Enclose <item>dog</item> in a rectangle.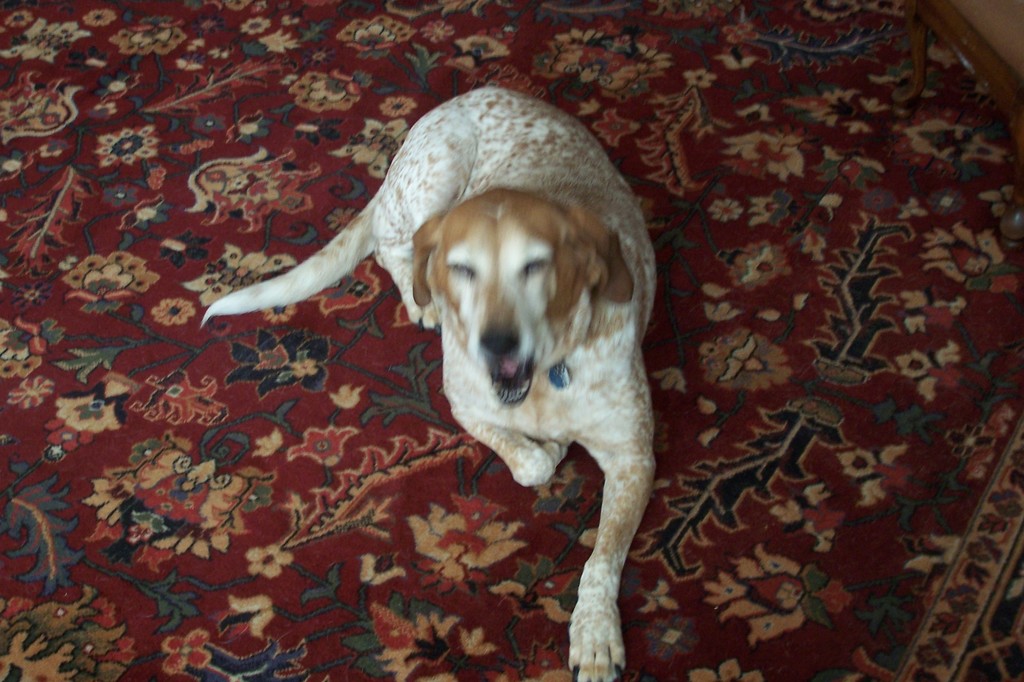
201,86,660,681.
